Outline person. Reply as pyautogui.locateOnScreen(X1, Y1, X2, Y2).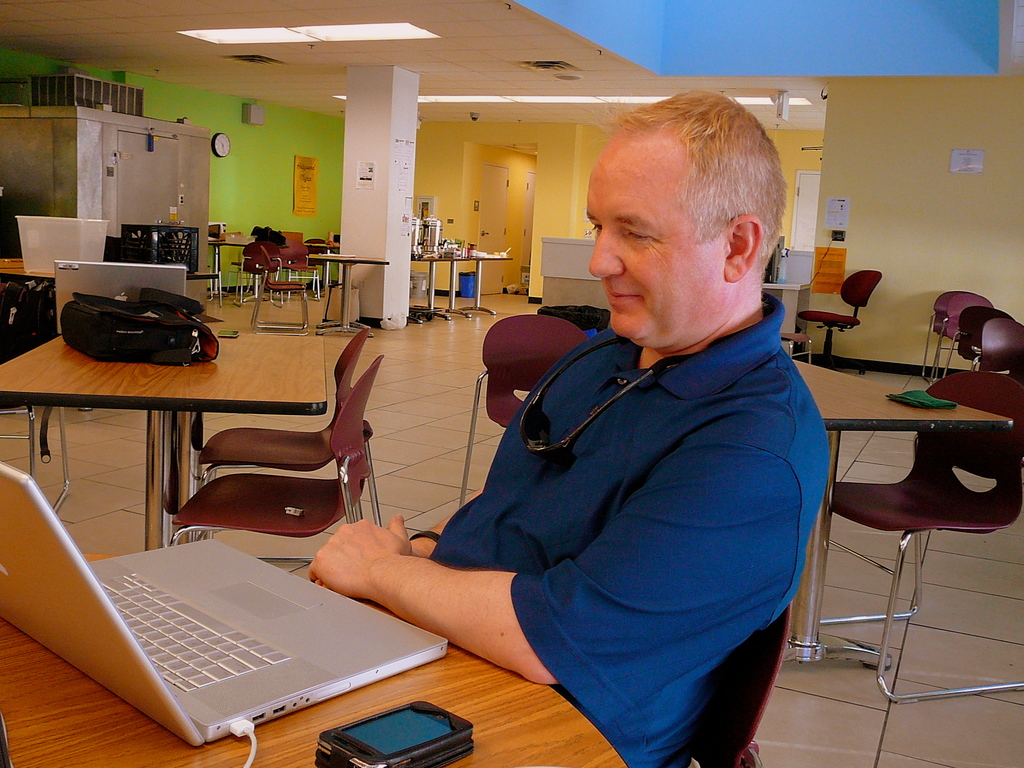
pyautogui.locateOnScreen(305, 88, 829, 767).
